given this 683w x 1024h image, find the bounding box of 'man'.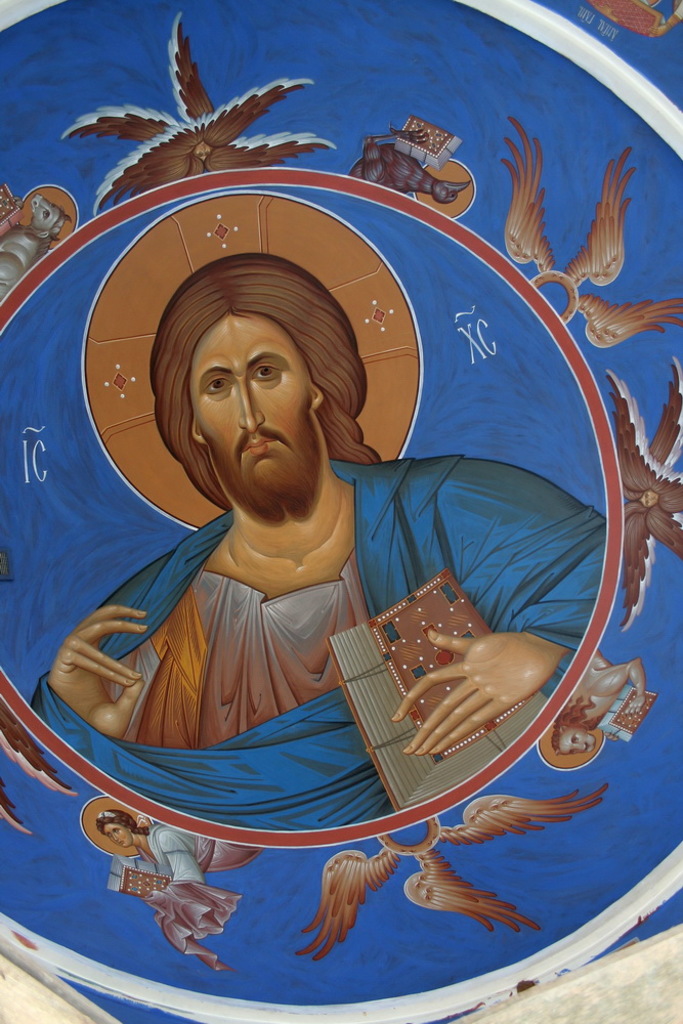
box=[25, 242, 614, 857].
